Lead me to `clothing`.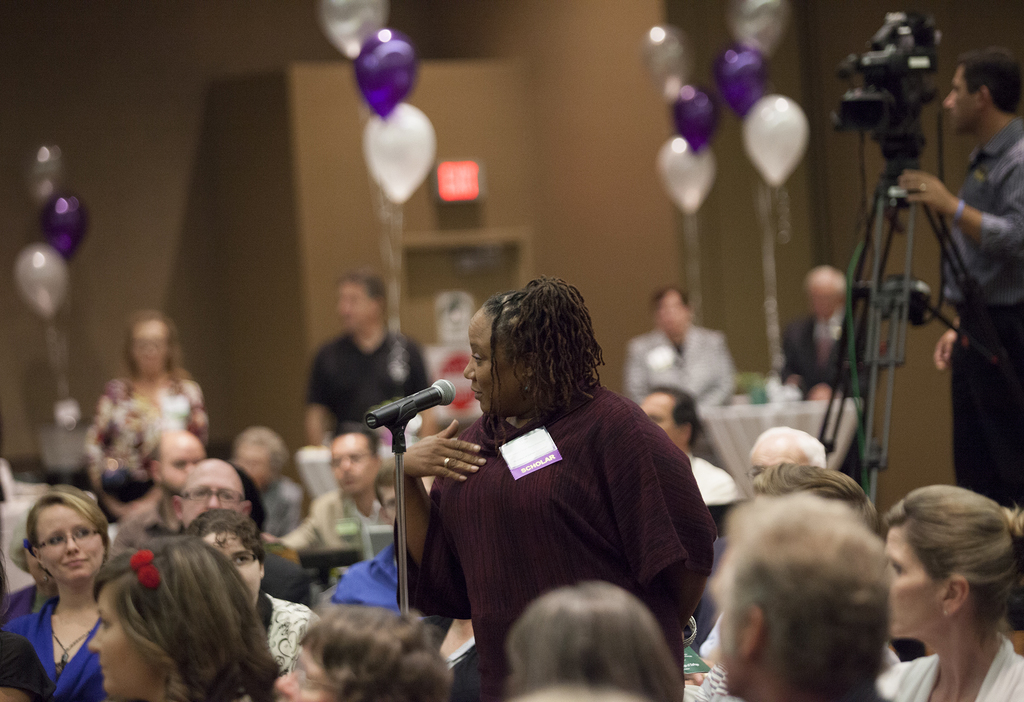
Lead to 99,366,214,447.
